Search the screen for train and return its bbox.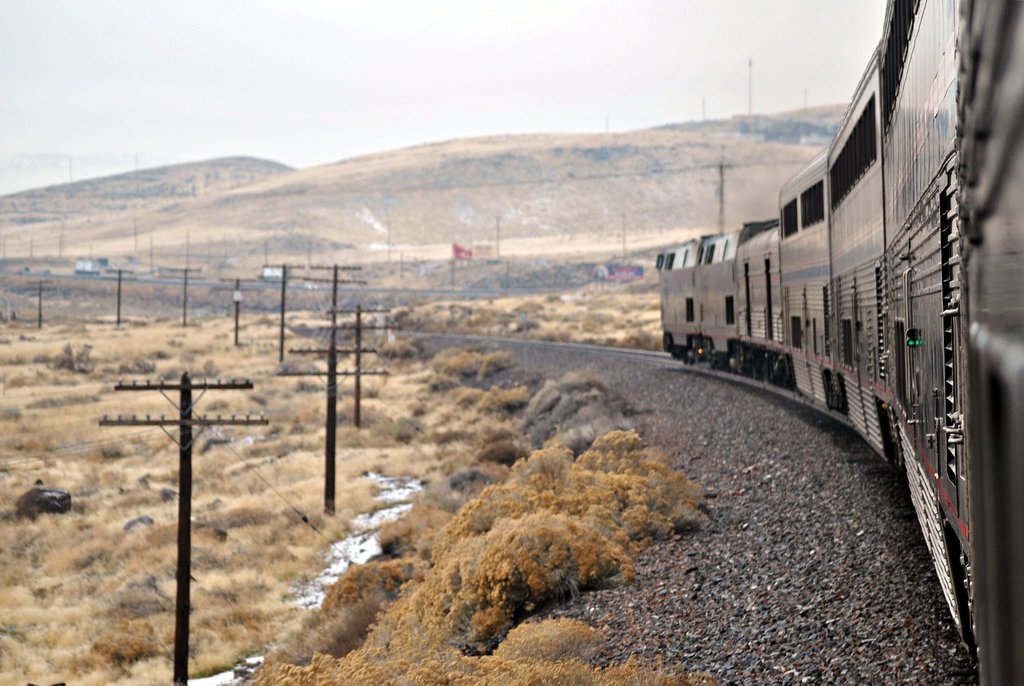
Found: crop(645, 0, 1023, 685).
